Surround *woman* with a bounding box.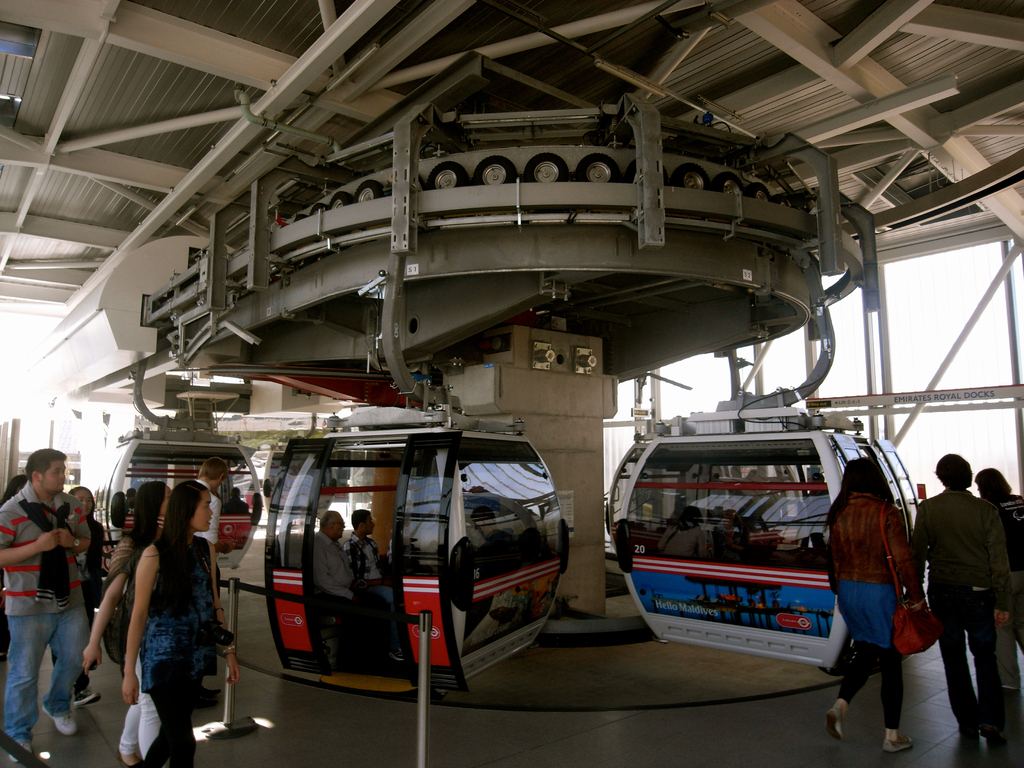
box(822, 458, 924, 756).
